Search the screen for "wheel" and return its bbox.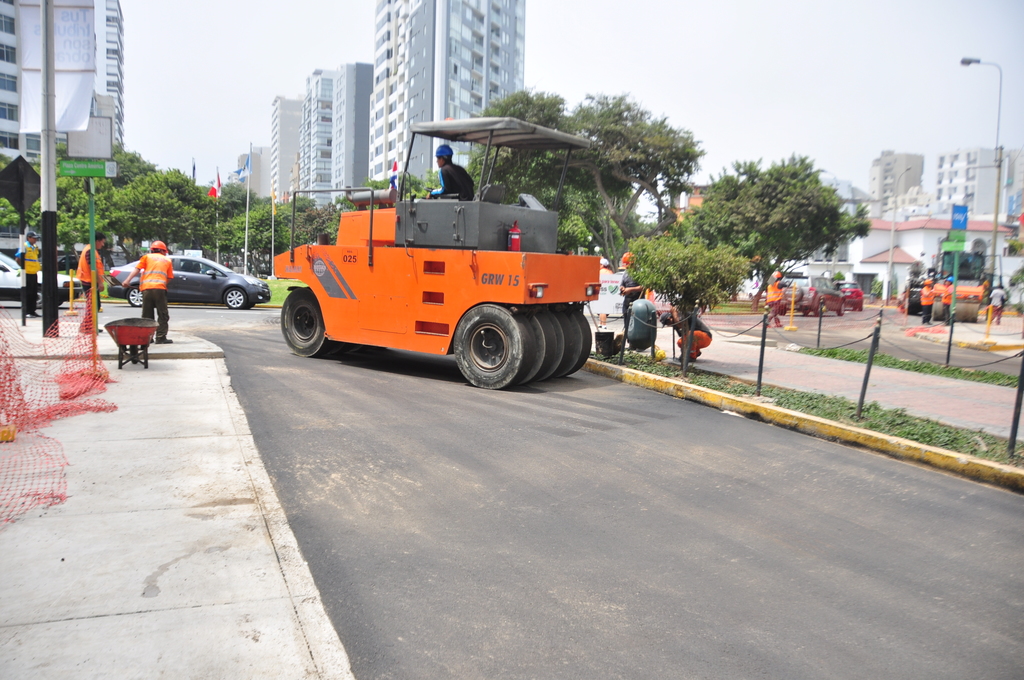
Found: box=[816, 294, 831, 315].
